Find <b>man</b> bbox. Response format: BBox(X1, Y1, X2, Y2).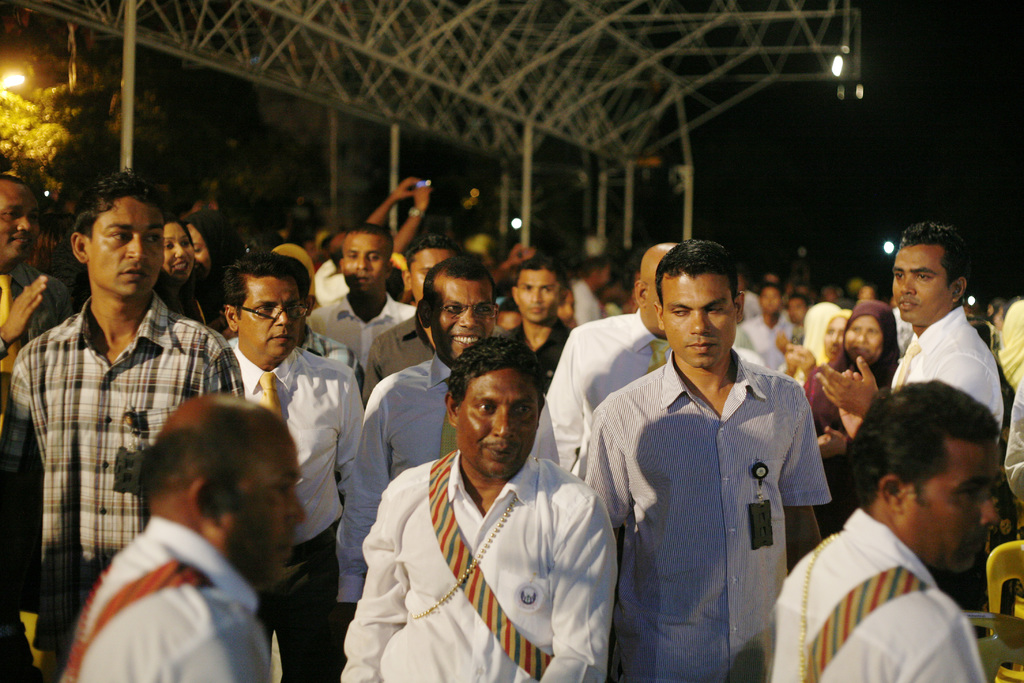
BBox(813, 223, 1005, 447).
